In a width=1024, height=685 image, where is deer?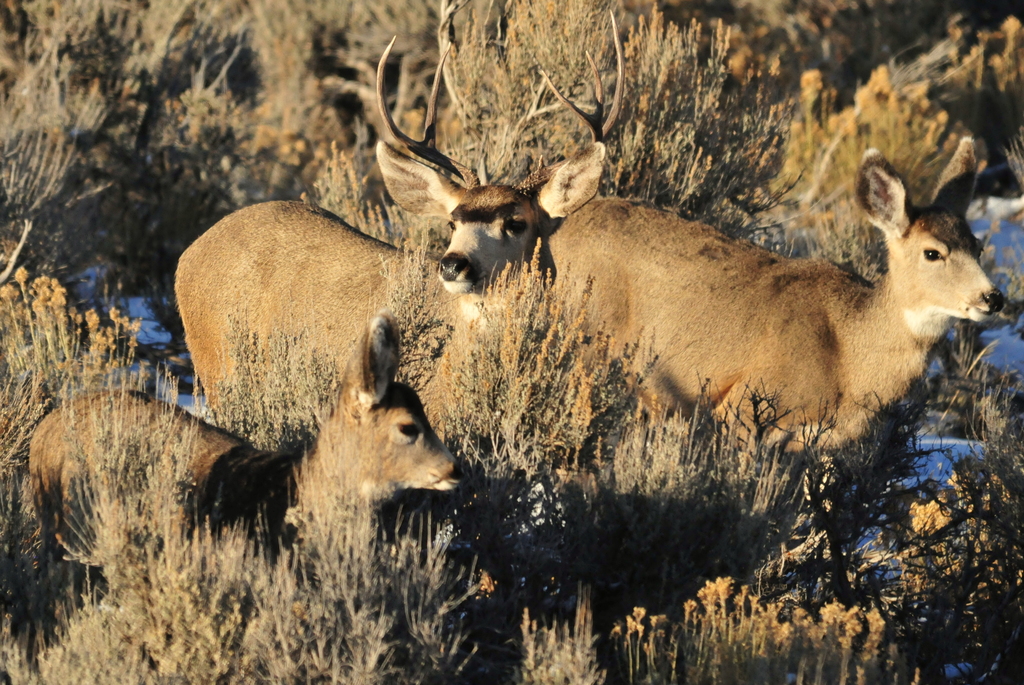
(x1=25, y1=314, x2=466, y2=585).
